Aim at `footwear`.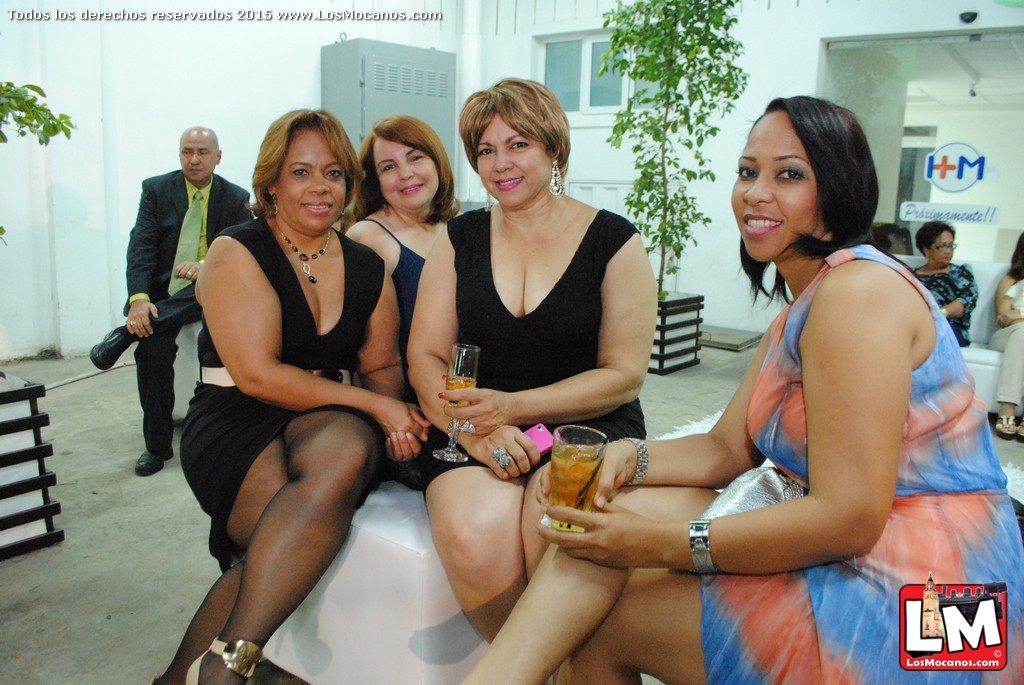
Aimed at detection(87, 325, 133, 370).
